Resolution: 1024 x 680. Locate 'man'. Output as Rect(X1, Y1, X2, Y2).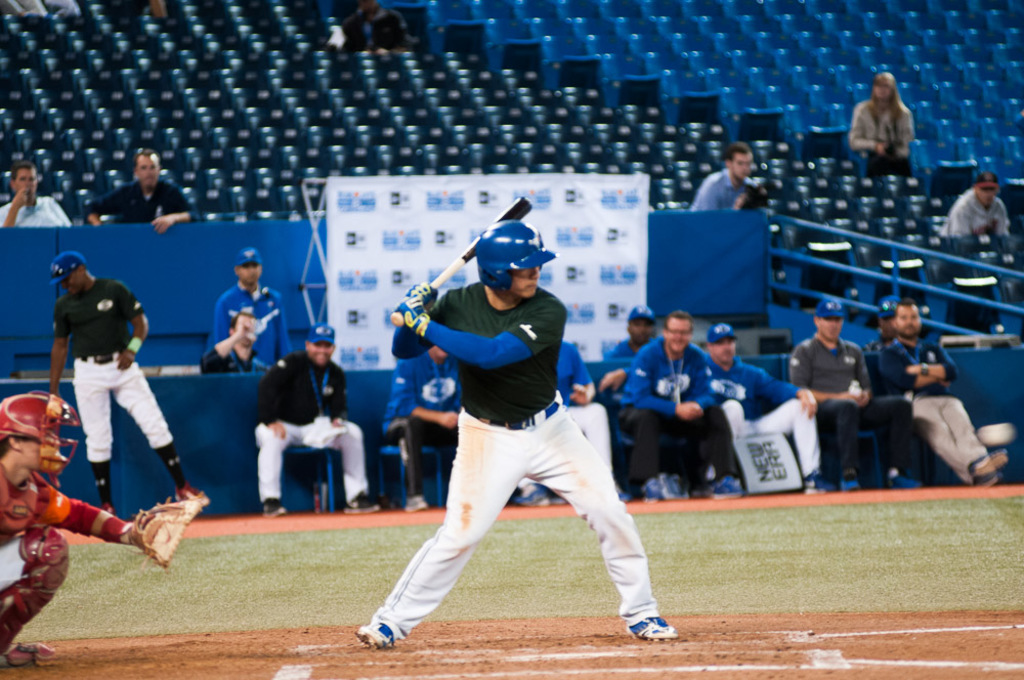
Rect(370, 199, 670, 669).
